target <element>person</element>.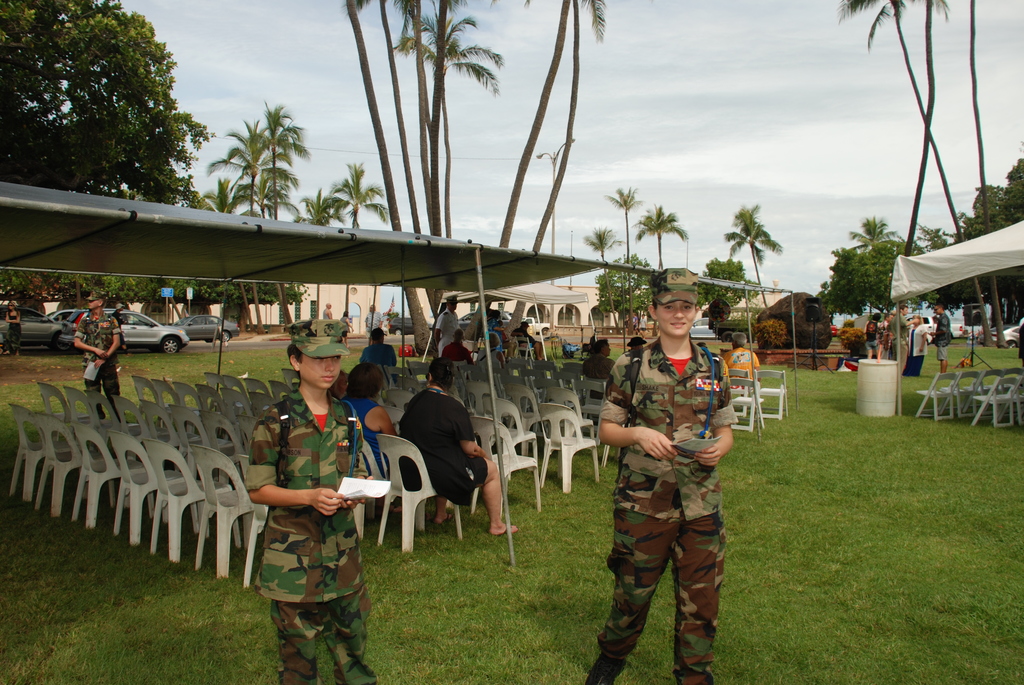
Target region: x1=3, y1=301, x2=19, y2=358.
